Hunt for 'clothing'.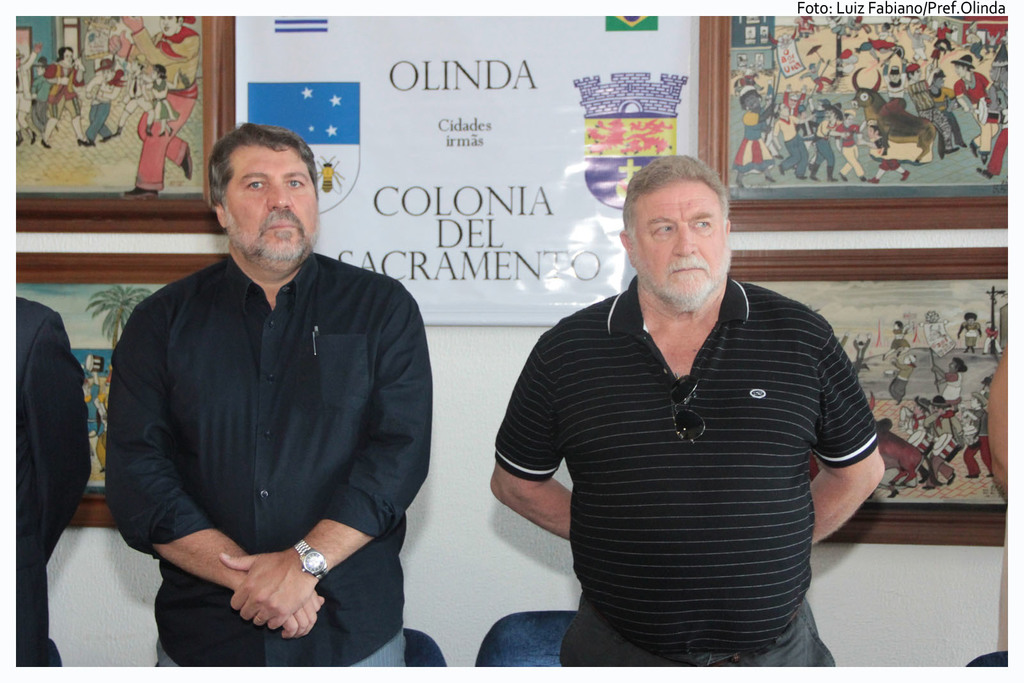
Hunted down at pyautogui.locateOnScreen(961, 412, 995, 474).
